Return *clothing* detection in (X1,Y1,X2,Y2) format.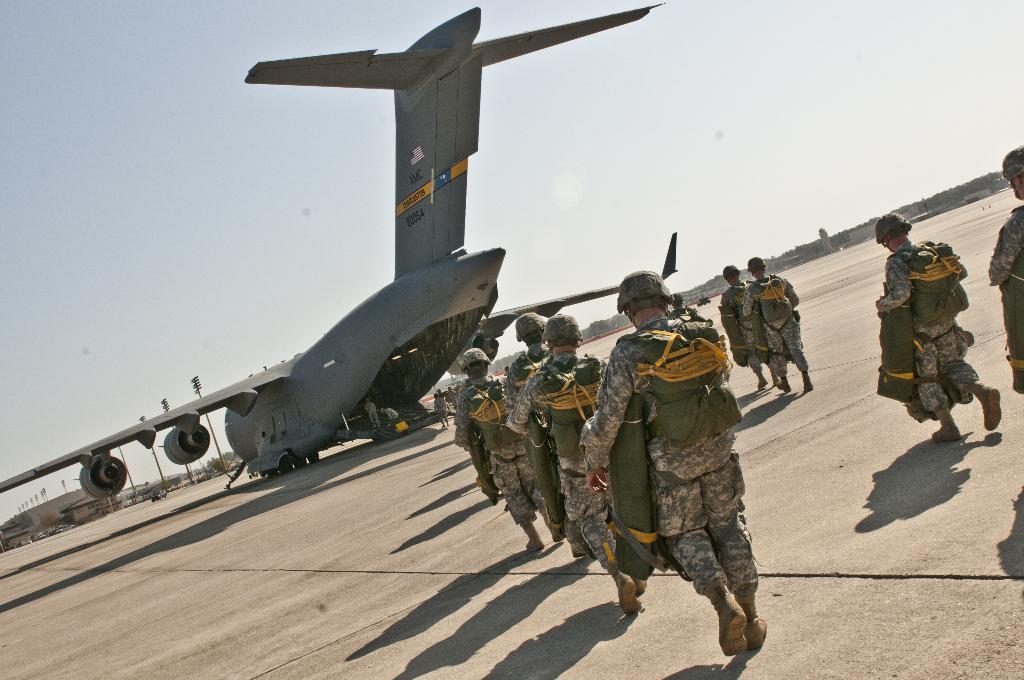
(516,325,633,557).
